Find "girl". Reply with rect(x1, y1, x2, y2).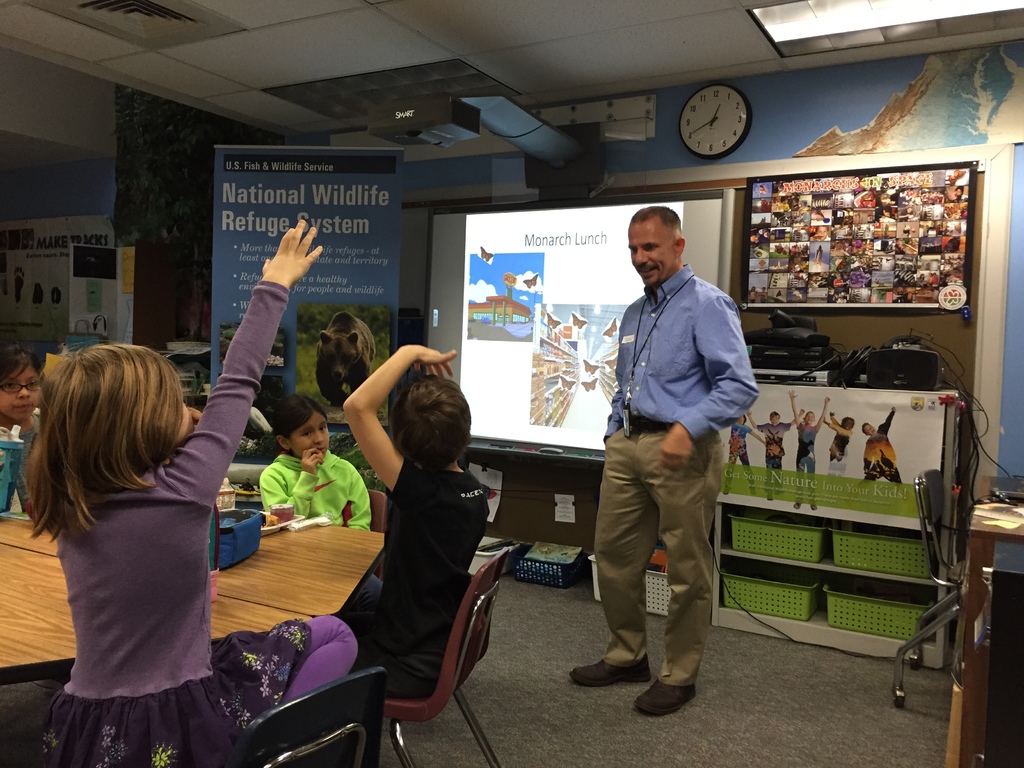
rect(256, 393, 390, 611).
